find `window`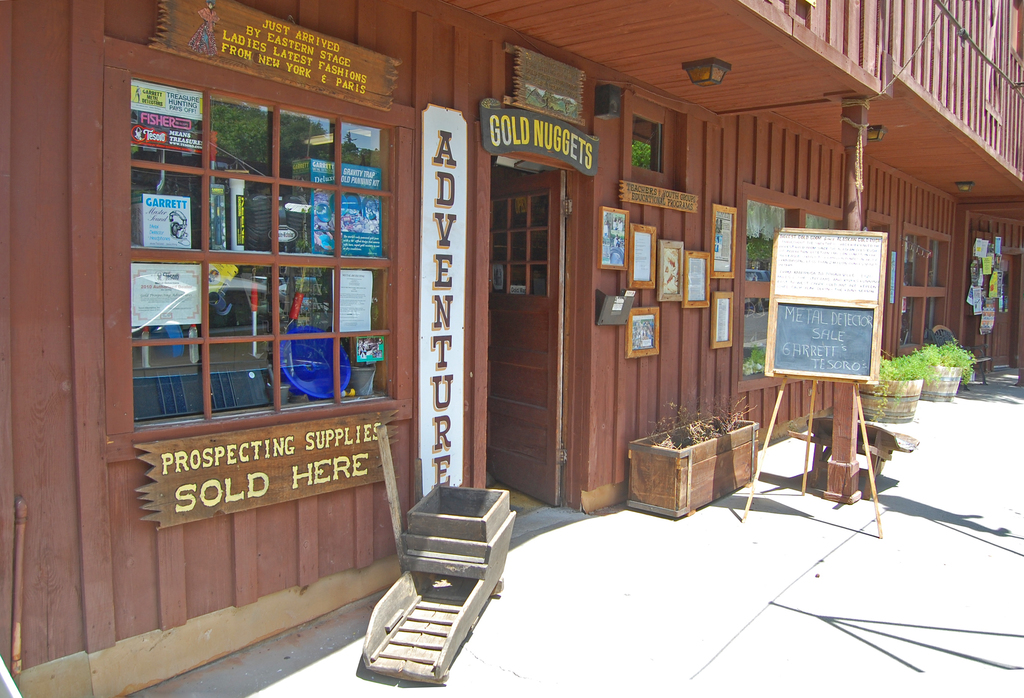
(737,193,829,375)
